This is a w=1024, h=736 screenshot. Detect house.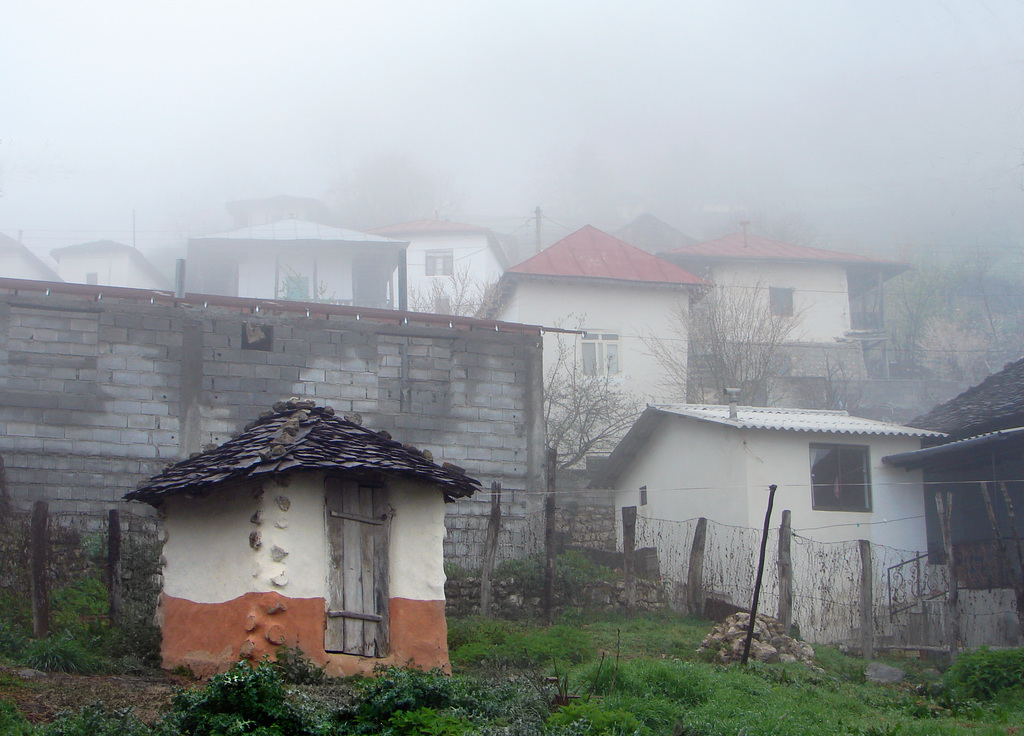
[419, 217, 494, 334].
